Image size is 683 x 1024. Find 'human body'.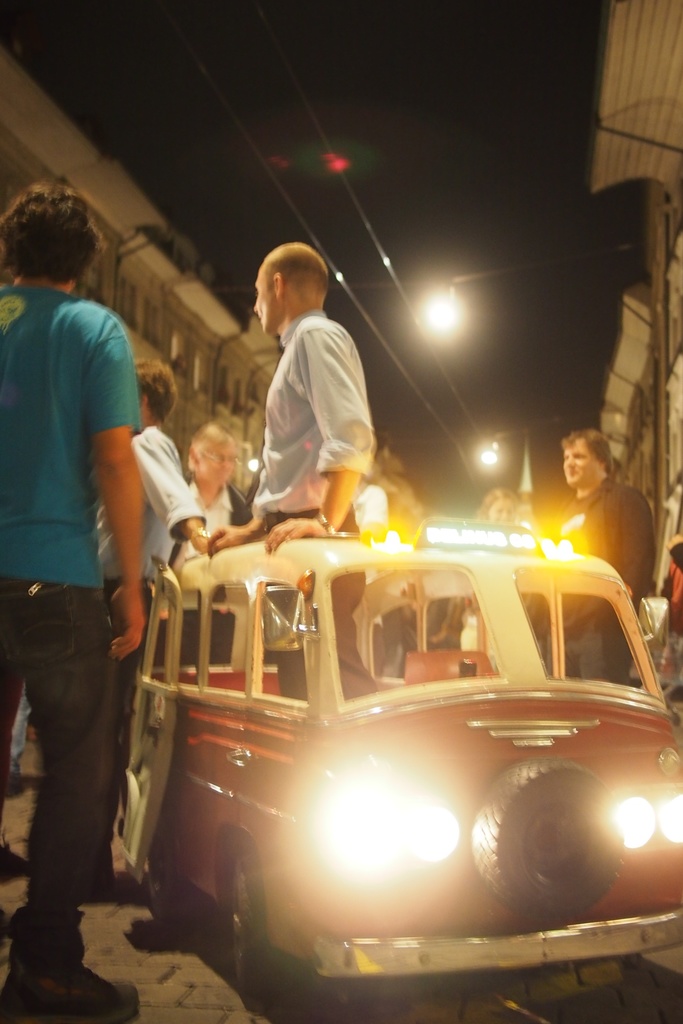
select_region(218, 312, 384, 700).
